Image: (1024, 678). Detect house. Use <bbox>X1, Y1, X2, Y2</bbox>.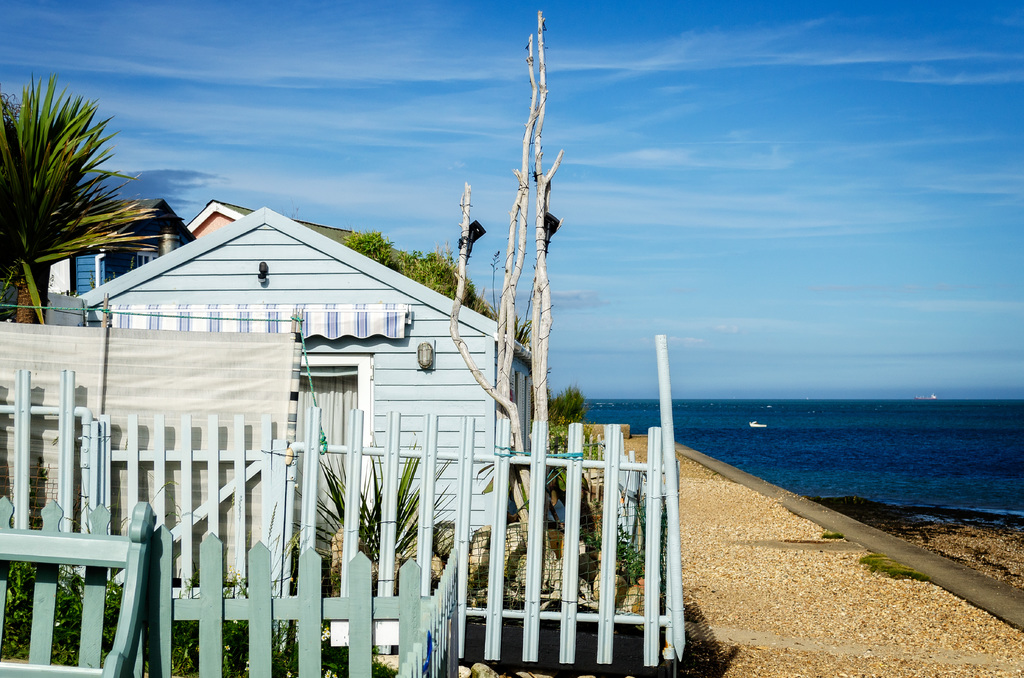
<bbox>180, 198, 408, 301</bbox>.
